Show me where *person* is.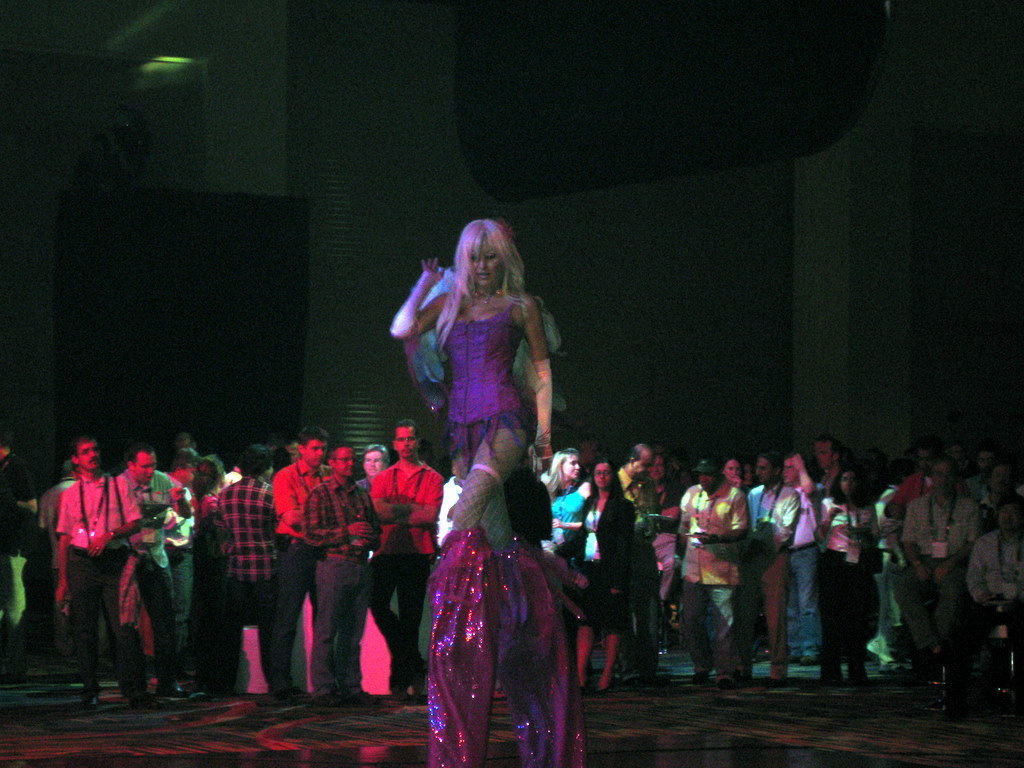
*person* is at select_region(779, 452, 816, 670).
